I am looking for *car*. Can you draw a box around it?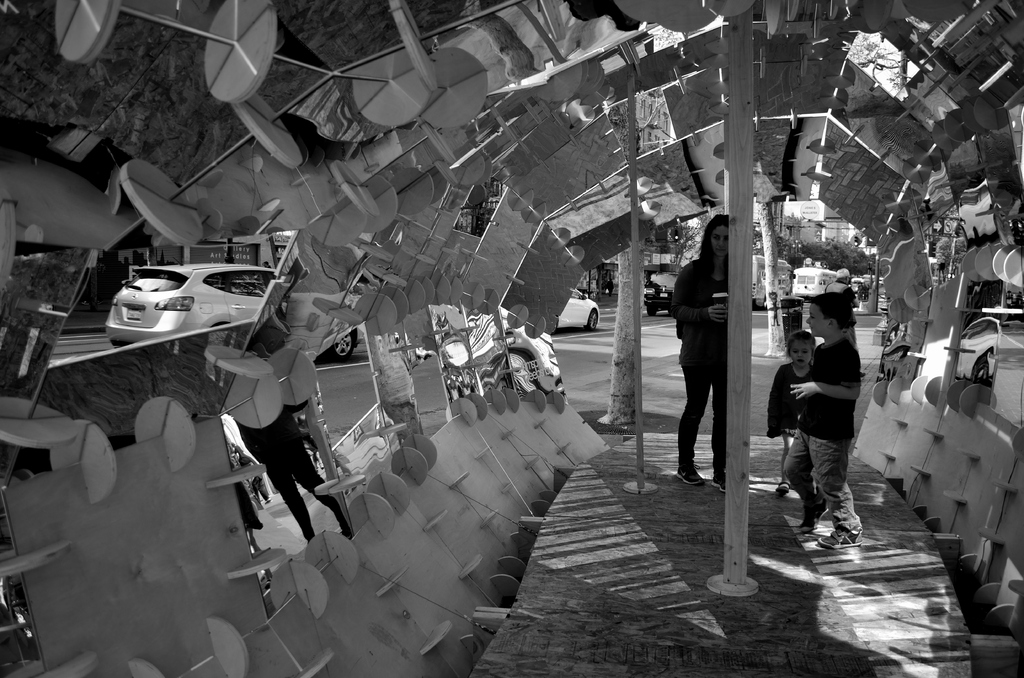
Sure, the bounding box is [850, 278, 870, 295].
